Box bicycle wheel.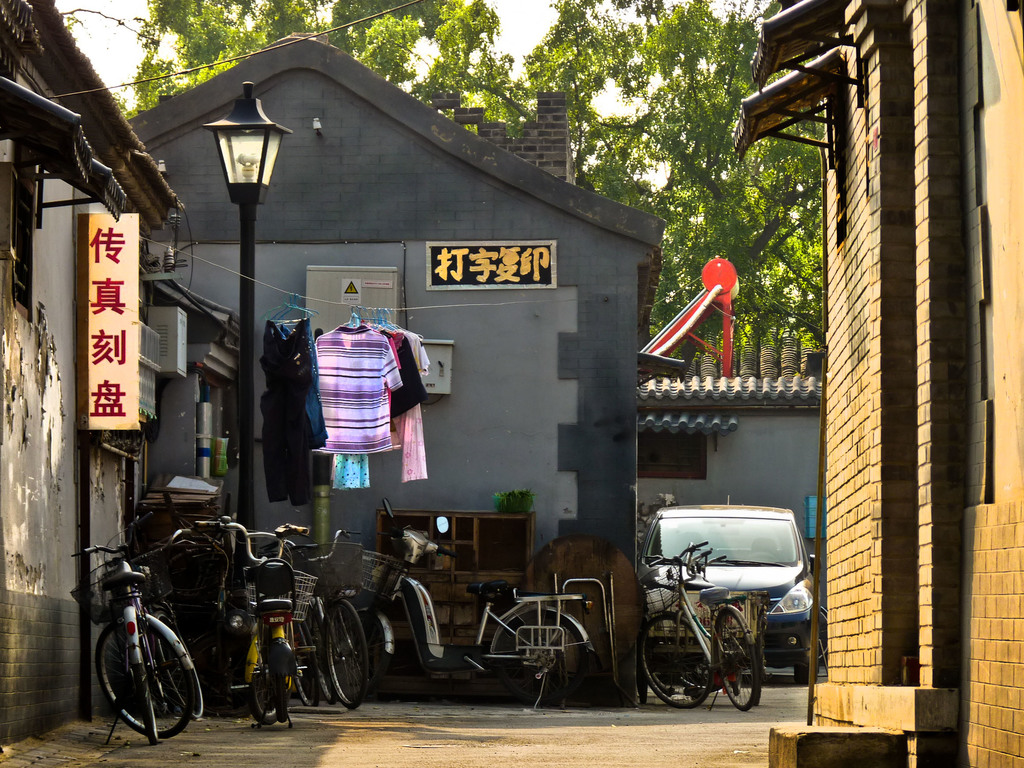
pyautogui.locateOnScreen(285, 614, 321, 712).
